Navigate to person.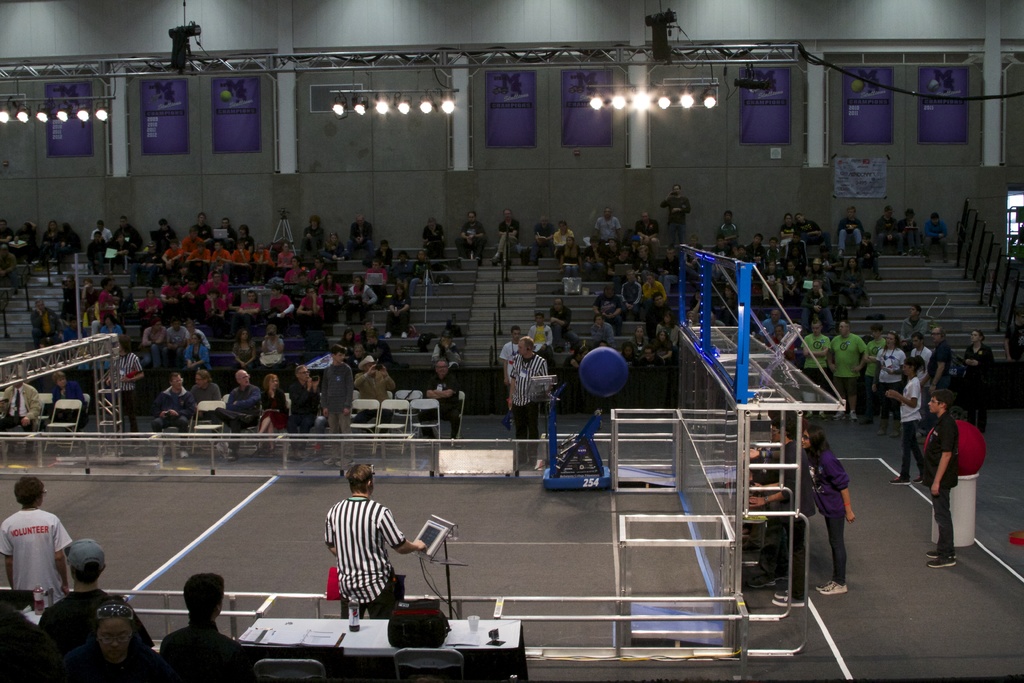
Navigation target: l=868, t=325, r=906, b=439.
